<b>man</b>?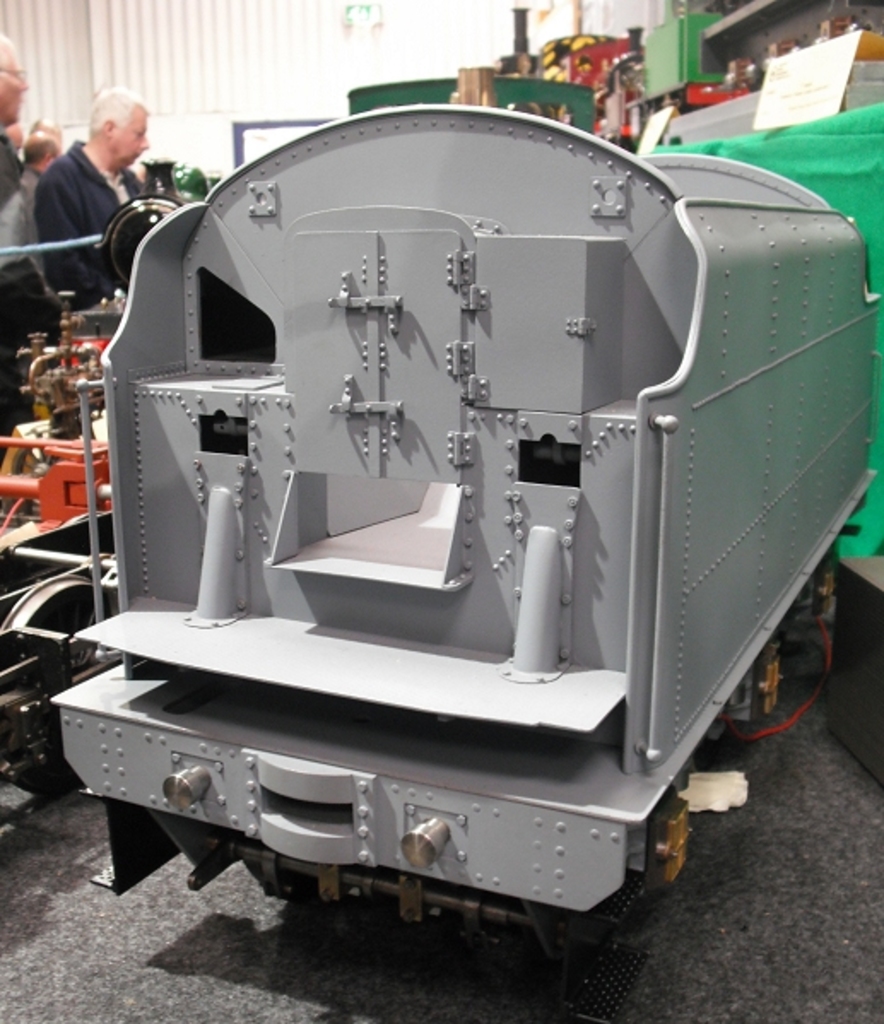
<box>26,118,60,149</box>
